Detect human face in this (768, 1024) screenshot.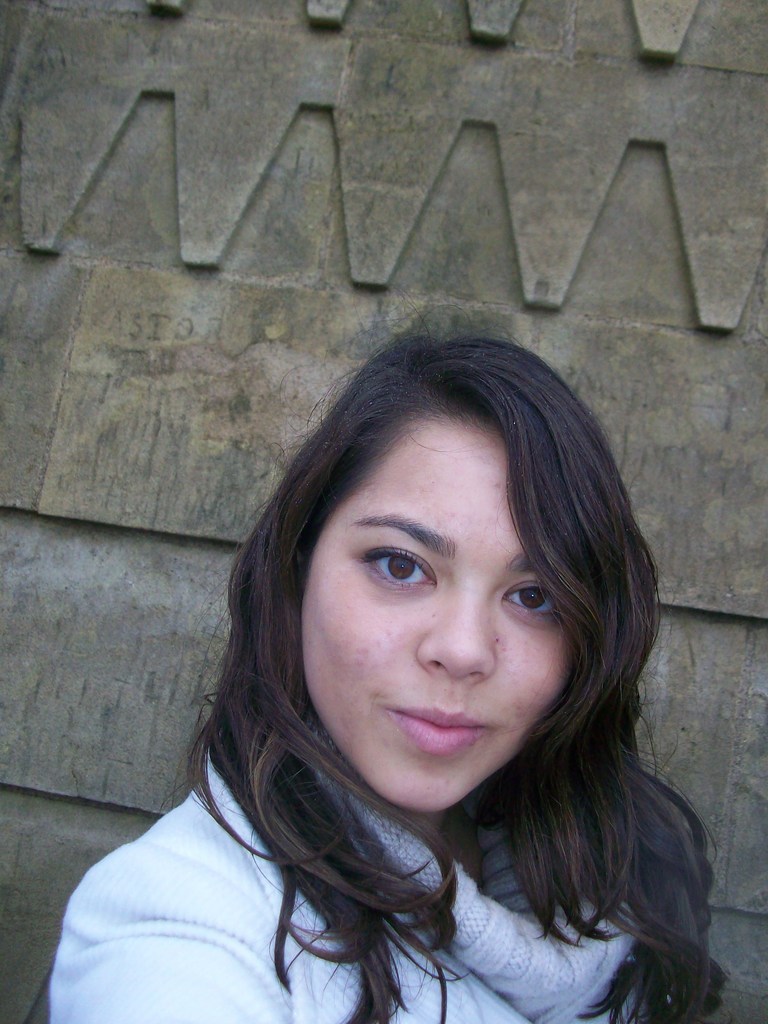
Detection: rect(299, 412, 577, 818).
